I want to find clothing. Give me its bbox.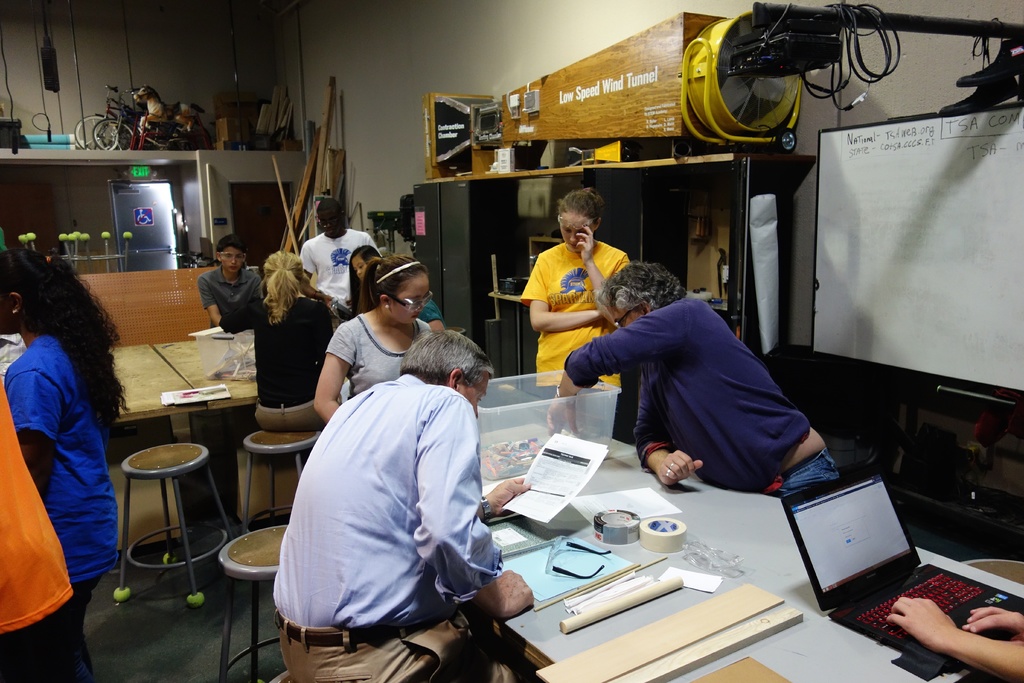
Rect(527, 238, 625, 378).
